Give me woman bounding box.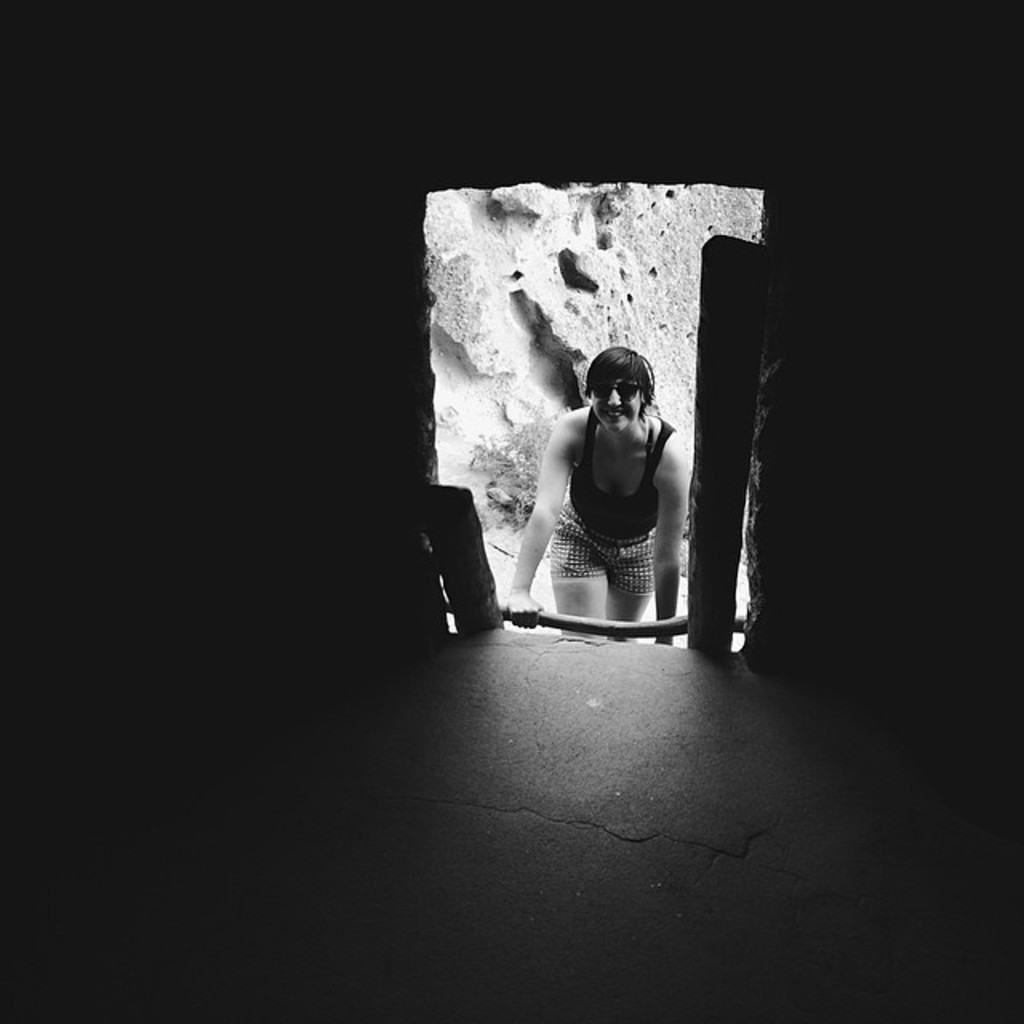
crop(510, 338, 693, 653).
